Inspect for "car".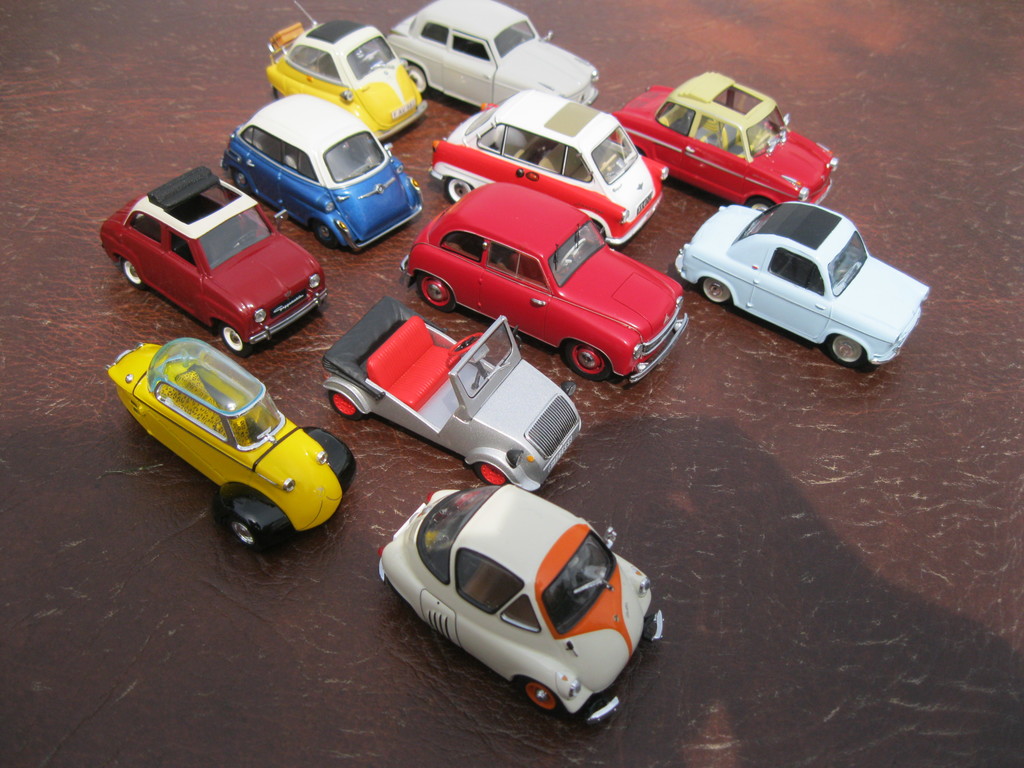
Inspection: x1=607 y1=72 x2=845 y2=212.
